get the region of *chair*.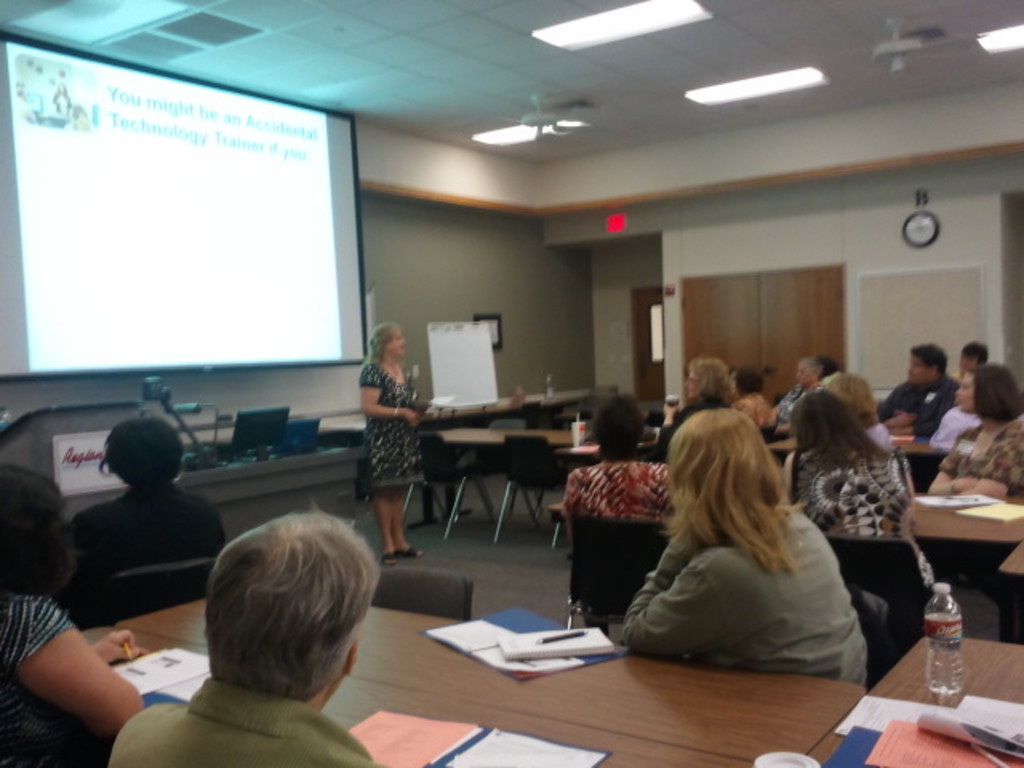
detection(568, 517, 666, 645).
